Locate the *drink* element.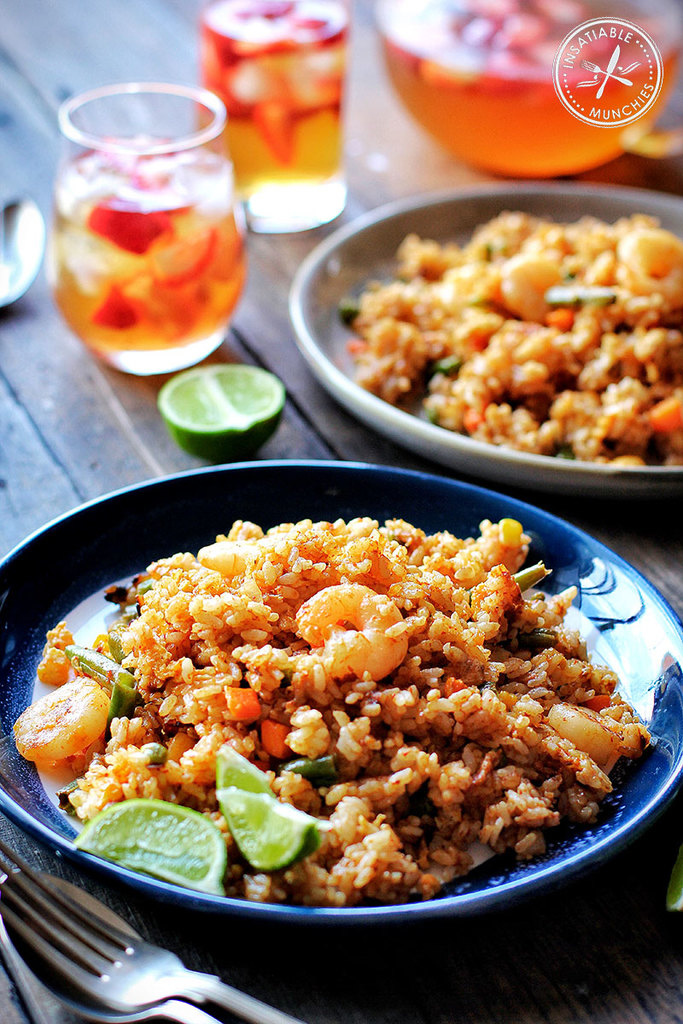
Element bbox: <region>382, 27, 682, 177</region>.
